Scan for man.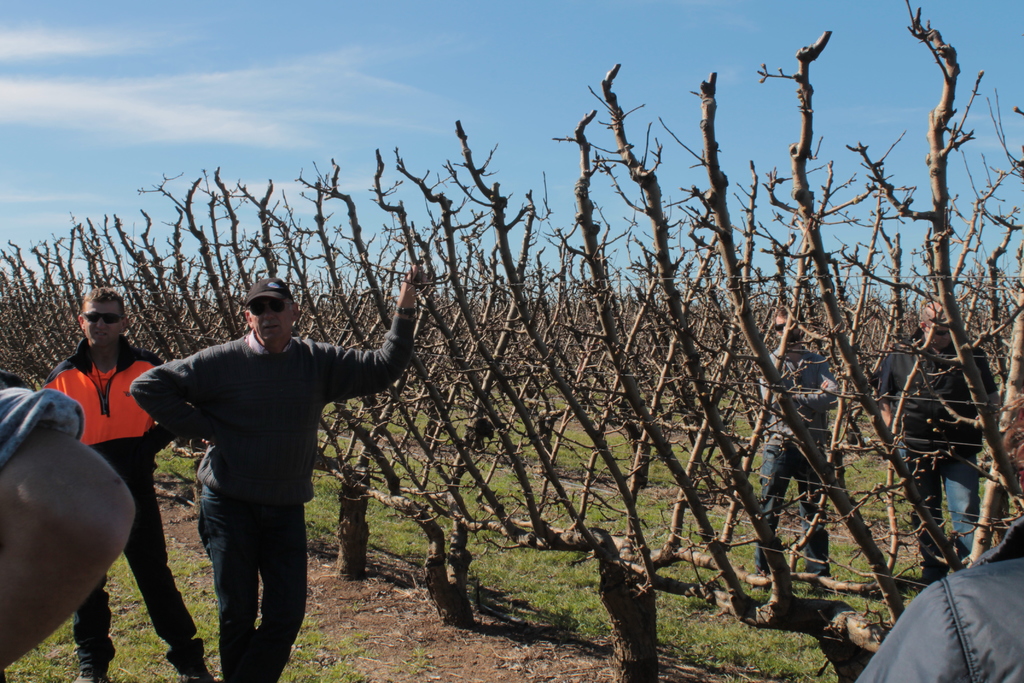
Scan result: crop(36, 284, 236, 682).
